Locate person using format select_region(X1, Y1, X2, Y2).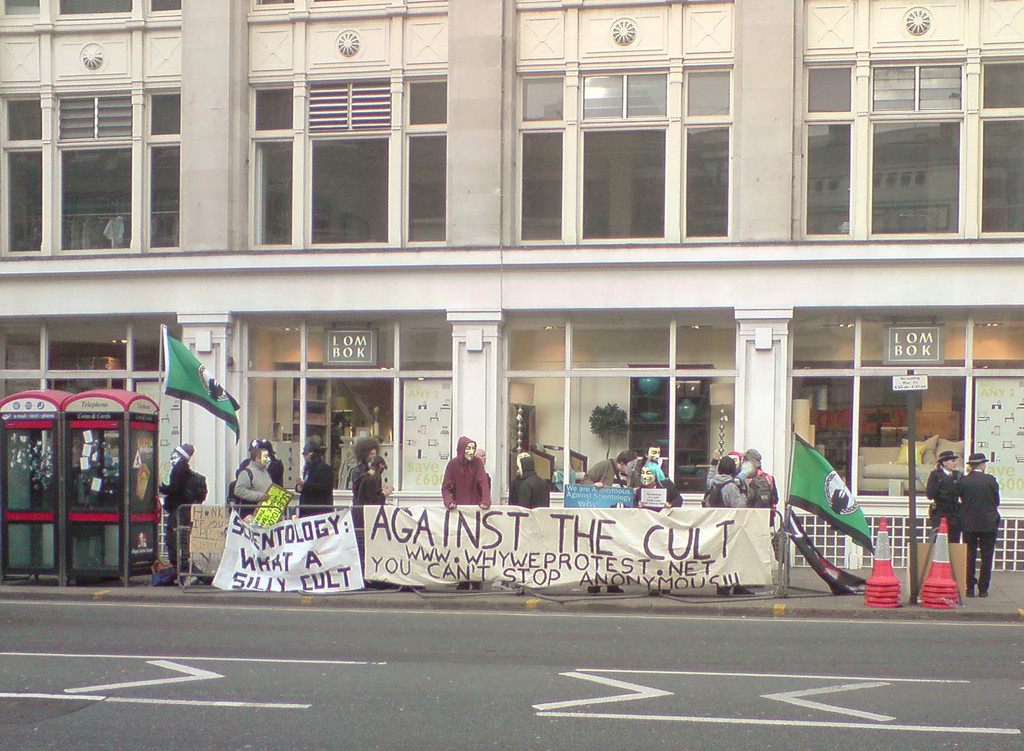
select_region(154, 436, 209, 577).
